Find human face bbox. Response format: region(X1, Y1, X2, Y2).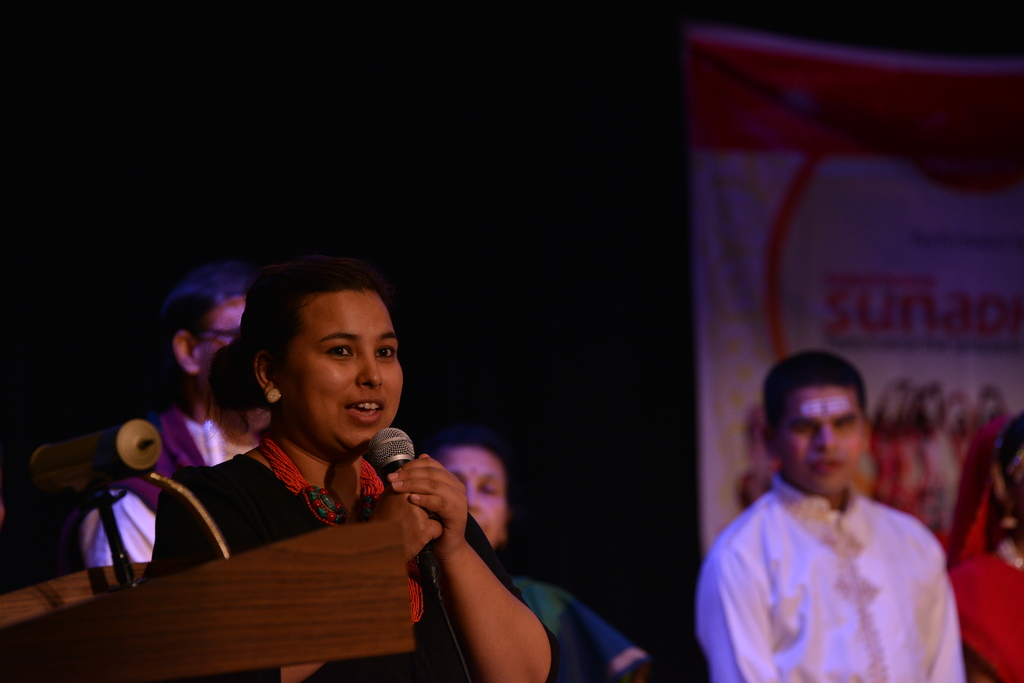
region(192, 296, 251, 401).
